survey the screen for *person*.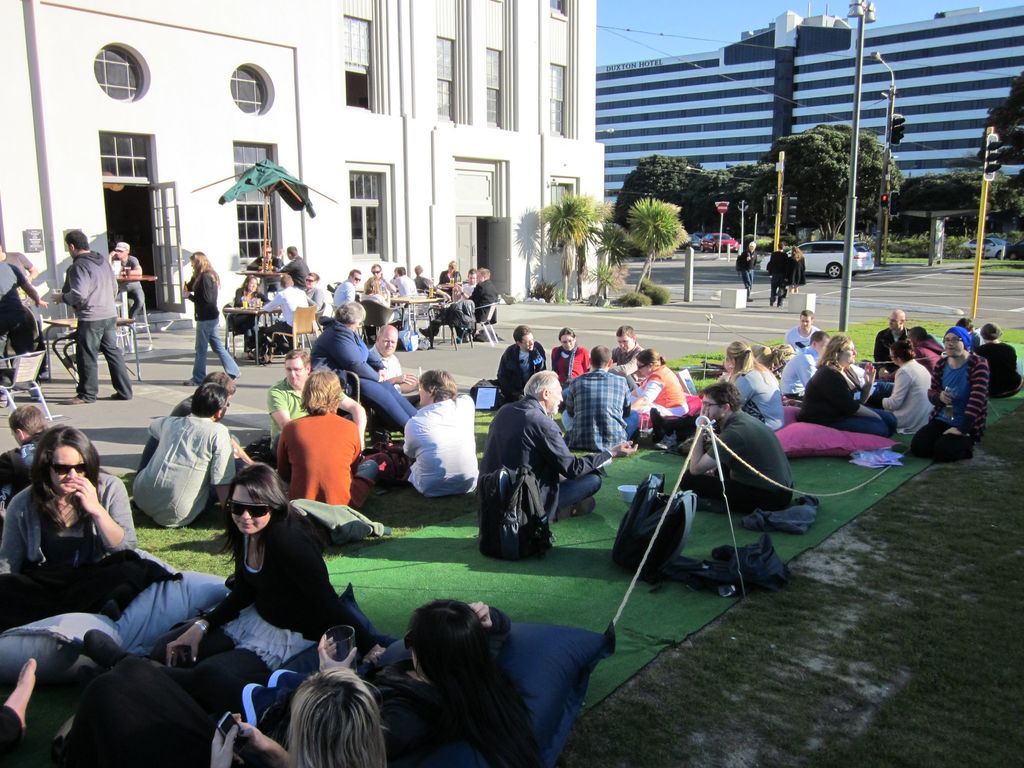
Survey found: rect(130, 384, 242, 528).
